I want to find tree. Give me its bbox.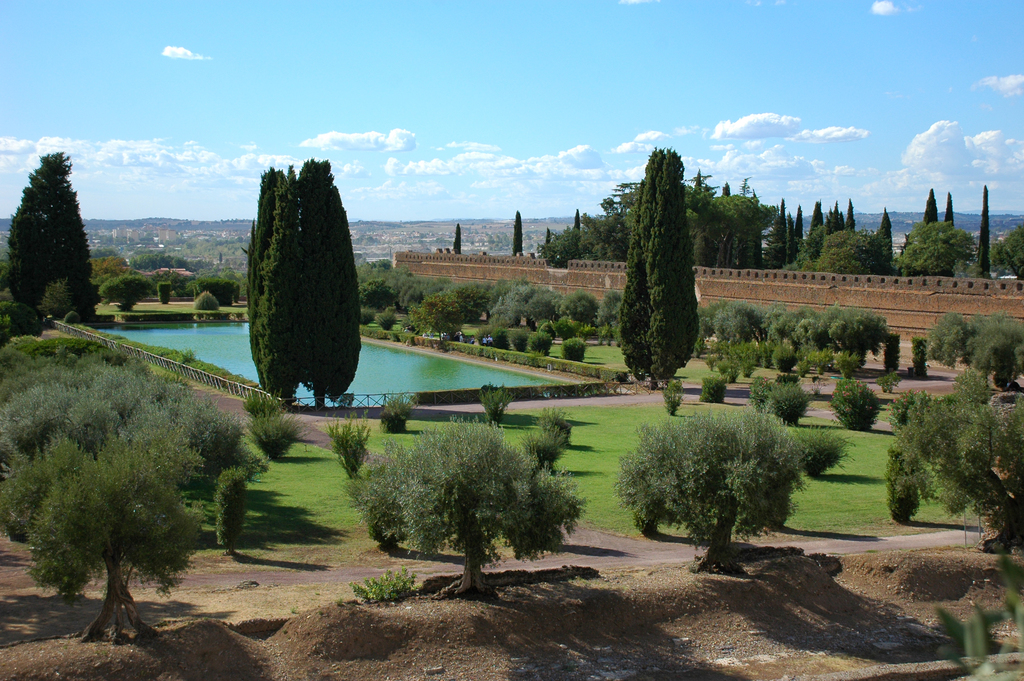
rect(906, 363, 1023, 545).
